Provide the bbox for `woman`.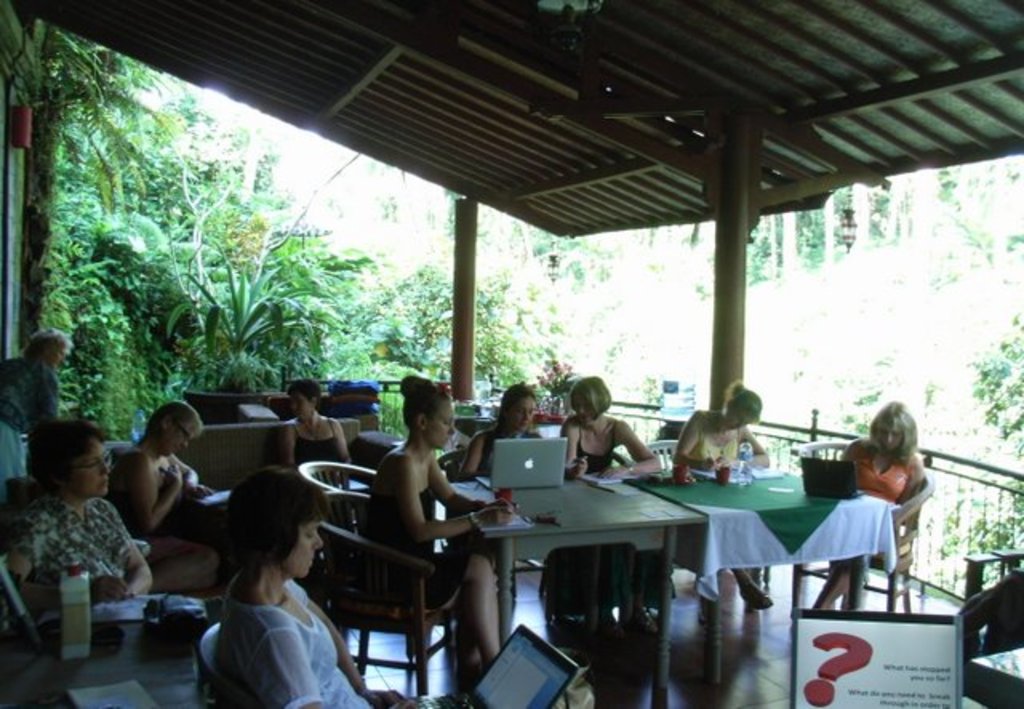
x1=667, y1=381, x2=784, y2=631.
